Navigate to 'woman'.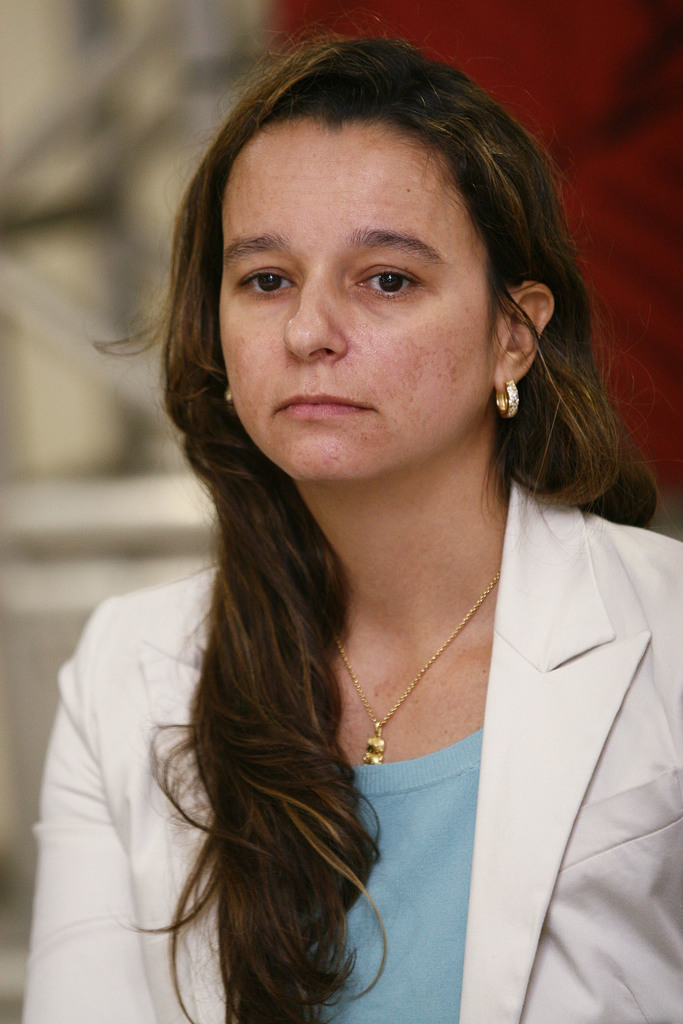
Navigation target: bbox=[33, 26, 670, 1014].
